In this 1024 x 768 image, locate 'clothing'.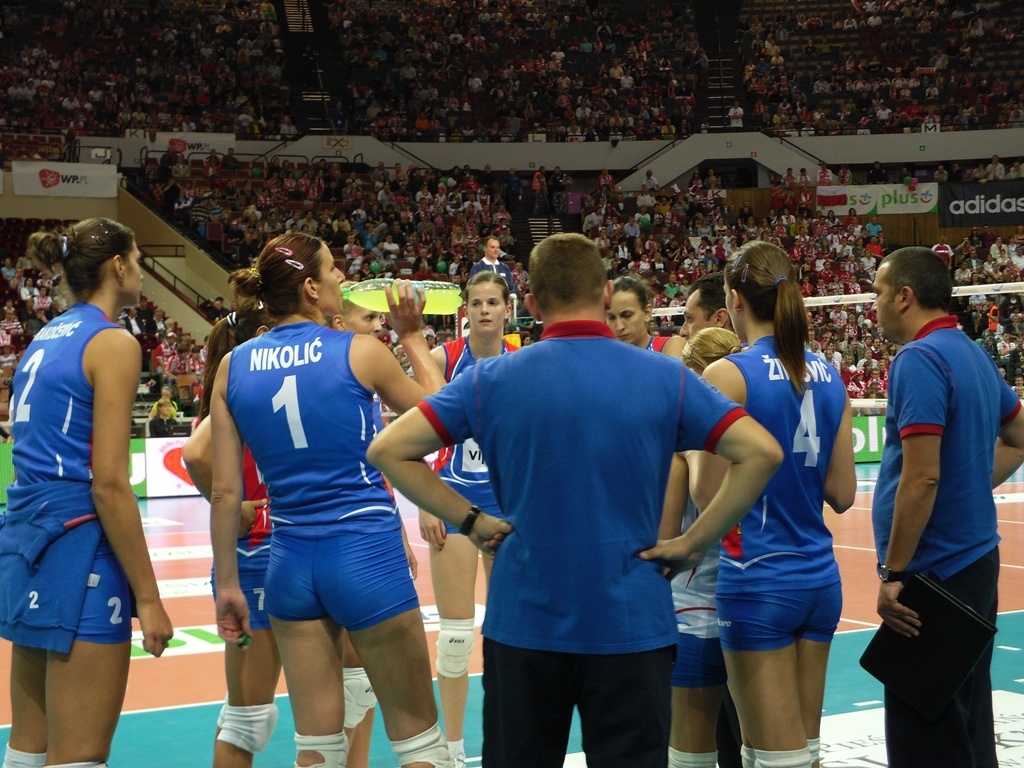
Bounding box: region(0, 299, 132, 658).
